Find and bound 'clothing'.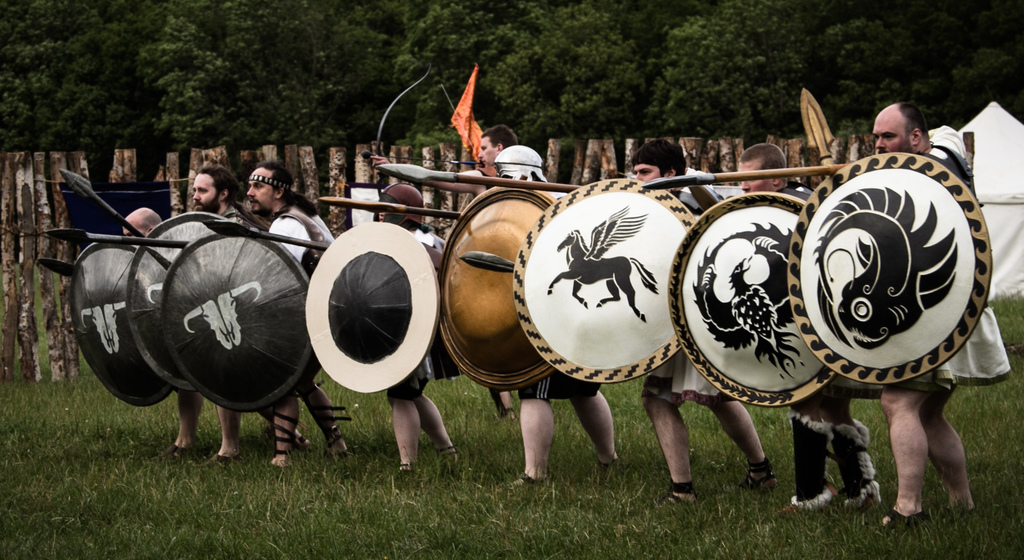
Bound: (x1=776, y1=184, x2=848, y2=402).
